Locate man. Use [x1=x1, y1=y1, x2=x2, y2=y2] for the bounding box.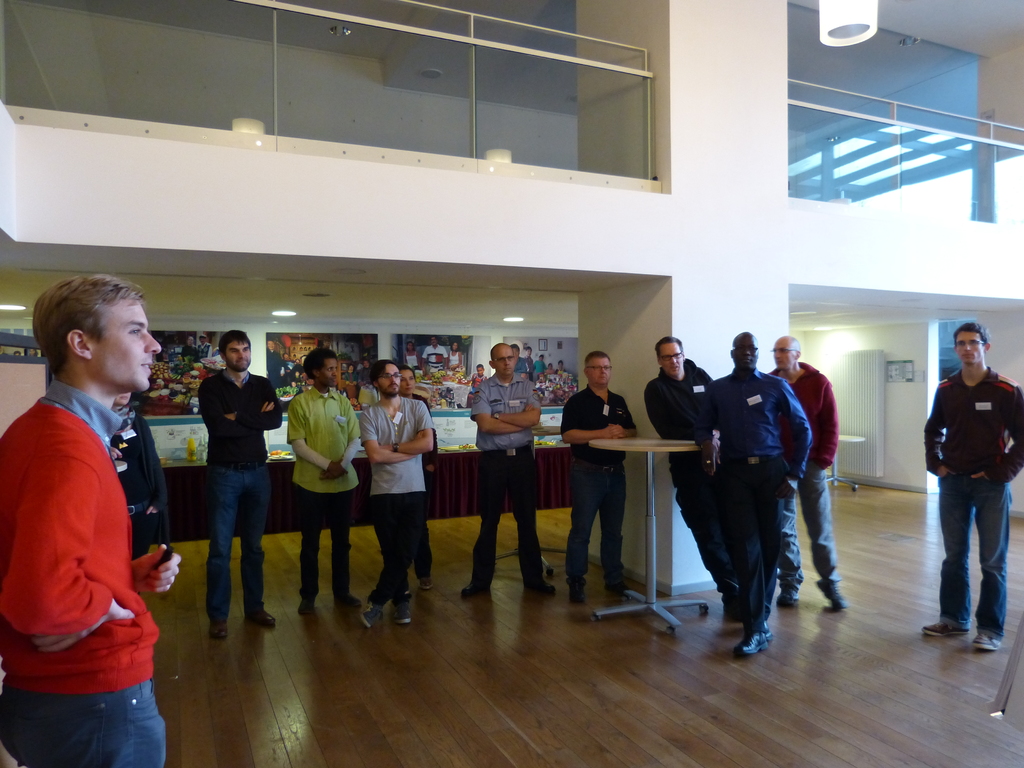
[x1=524, y1=345, x2=535, y2=381].
